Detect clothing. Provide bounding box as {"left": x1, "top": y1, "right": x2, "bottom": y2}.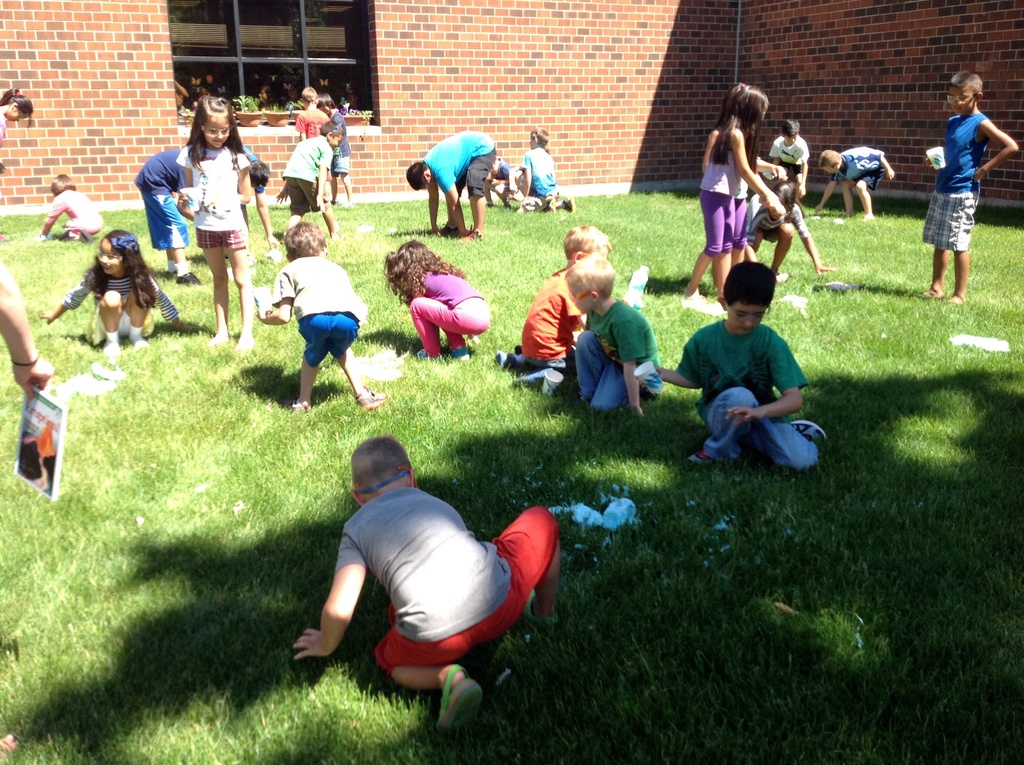
{"left": 46, "top": 188, "right": 107, "bottom": 240}.
